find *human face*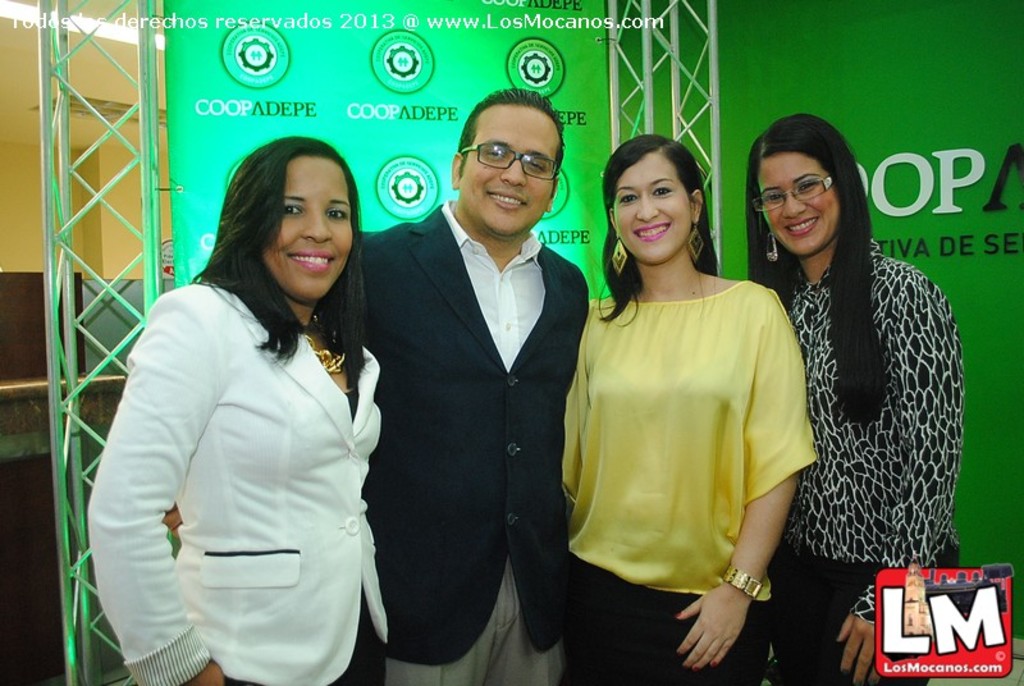
[left=265, top=150, right=352, bottom=302]
